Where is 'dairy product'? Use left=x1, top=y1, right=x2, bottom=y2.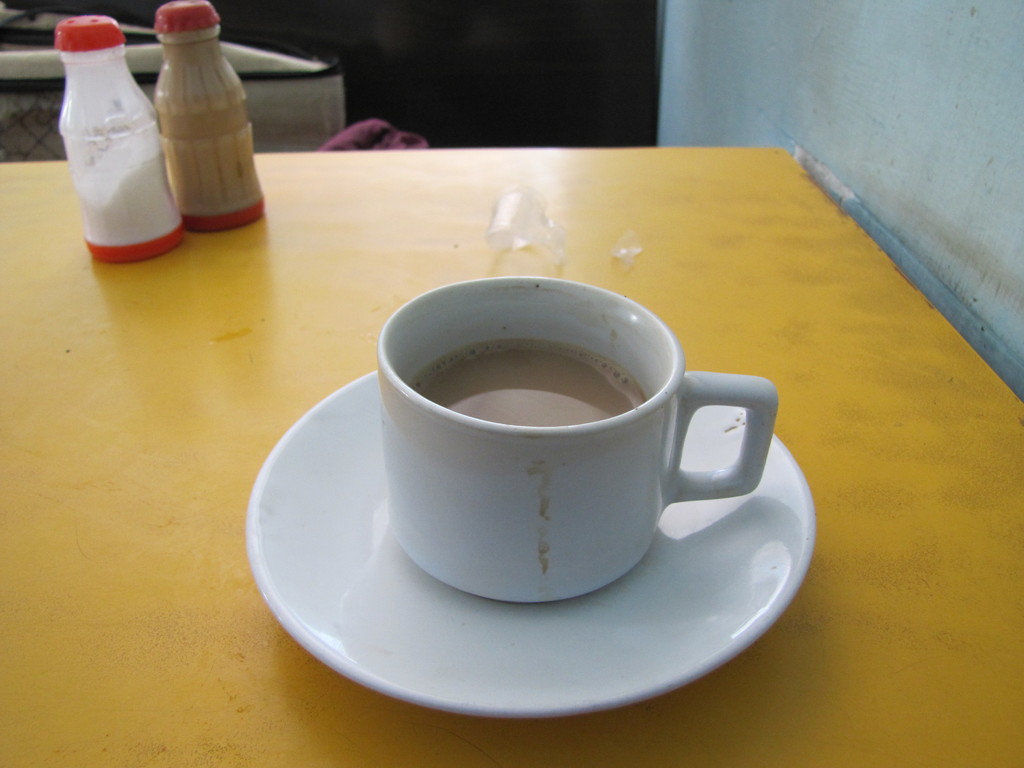
left=413, top=348, right=648, bottom=431.
